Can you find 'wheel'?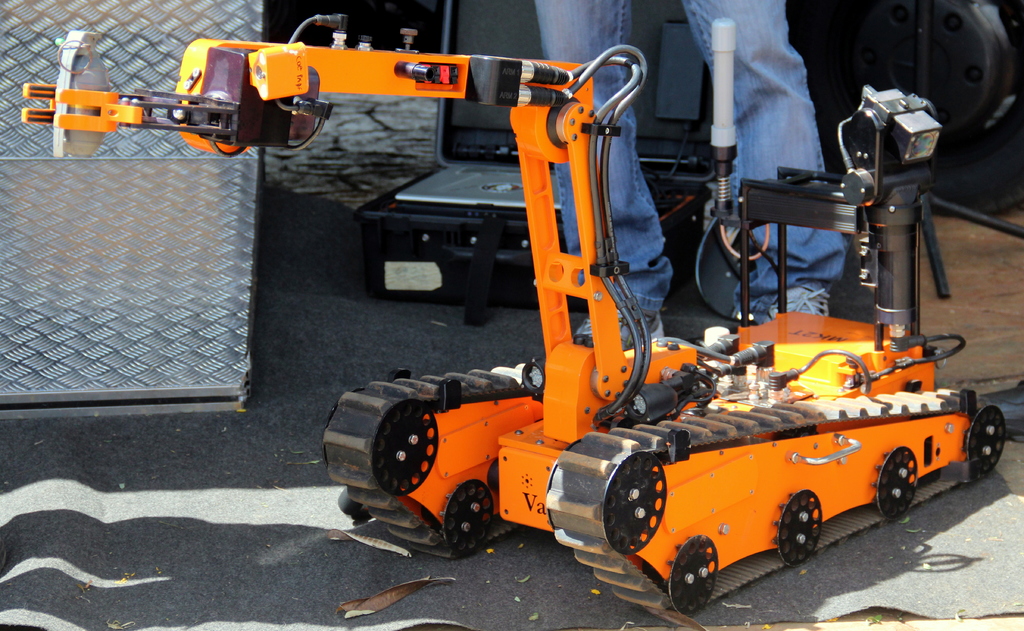
Yes, bounding box: 440/496/495/558.
